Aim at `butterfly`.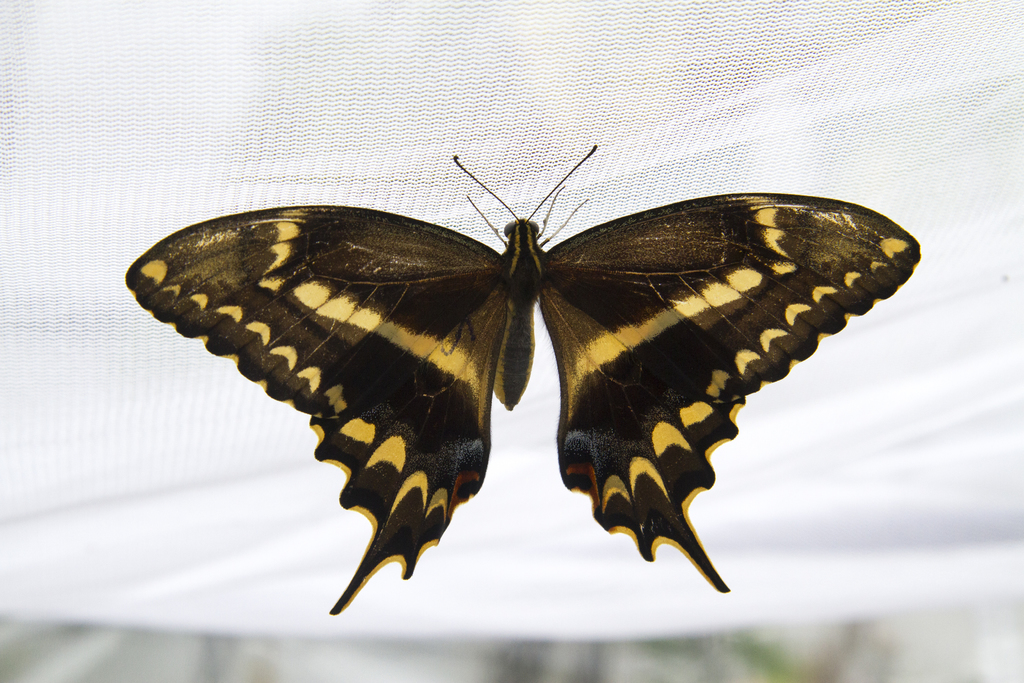
Aimed at bbox=[157, 108, 874, 613].
